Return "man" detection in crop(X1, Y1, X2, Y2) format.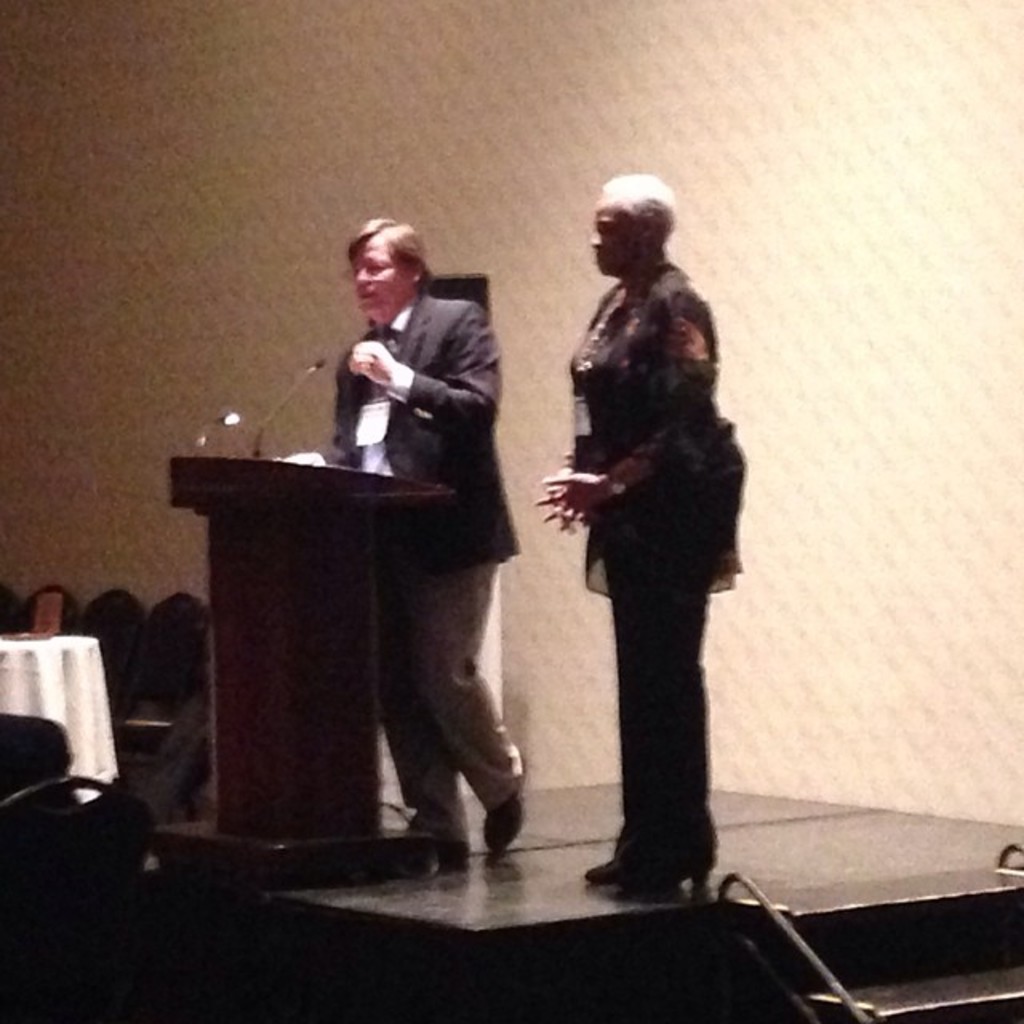
crop(307, 211, 520, 792).
